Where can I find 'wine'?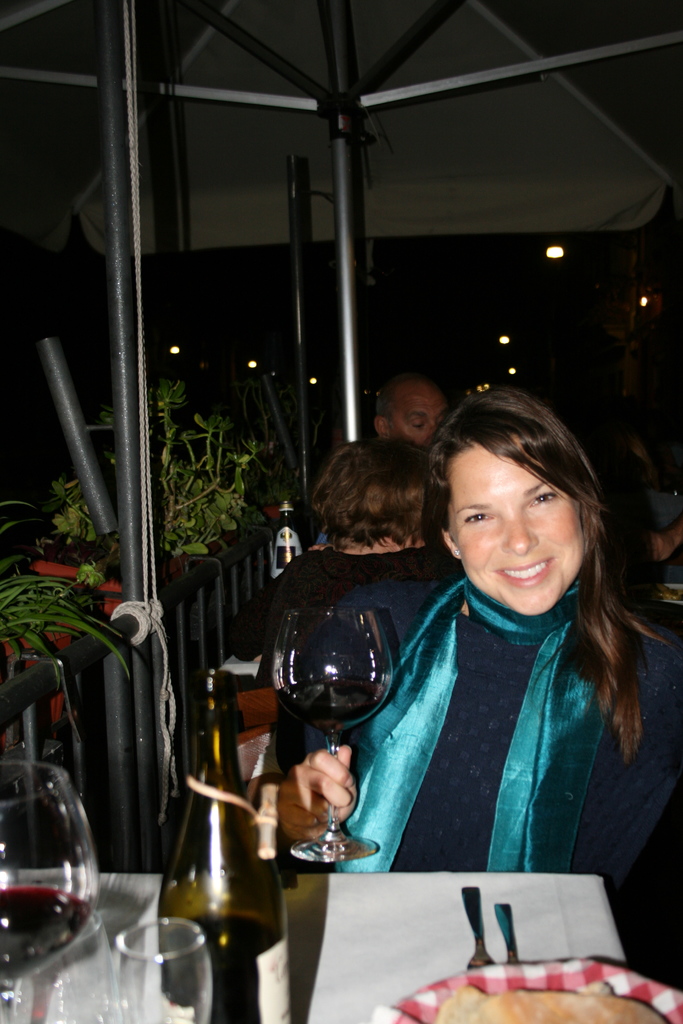
You can find it at rect(291, 669, 384, 734).
